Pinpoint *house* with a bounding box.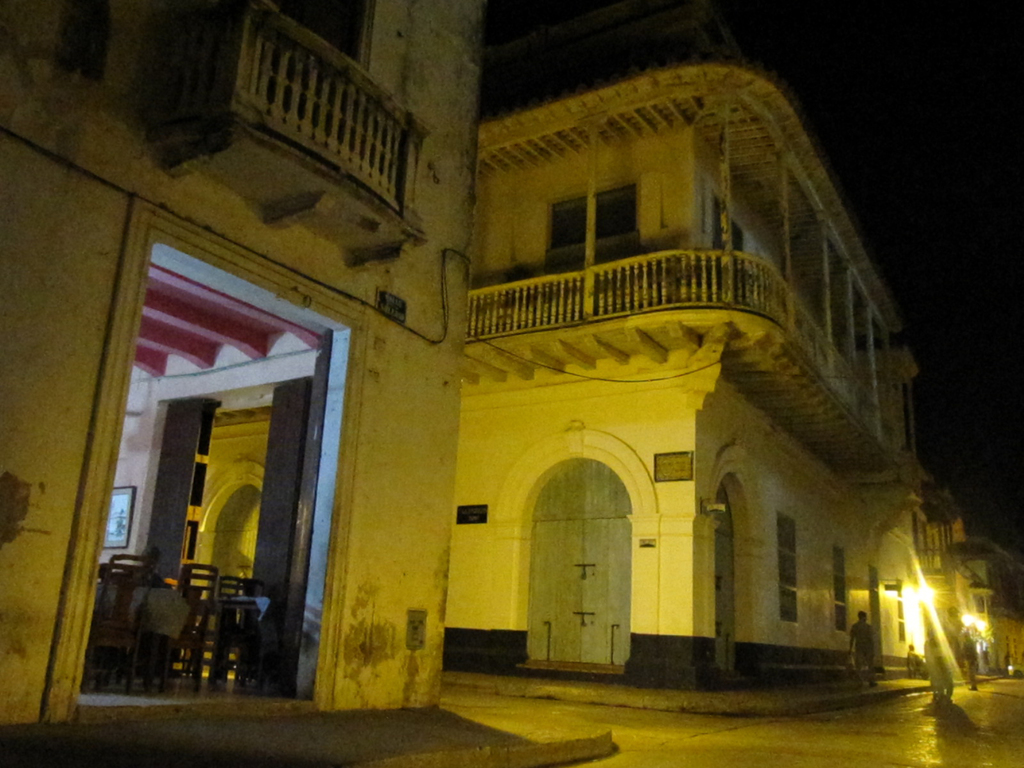
[442, 61, 931, 700].
